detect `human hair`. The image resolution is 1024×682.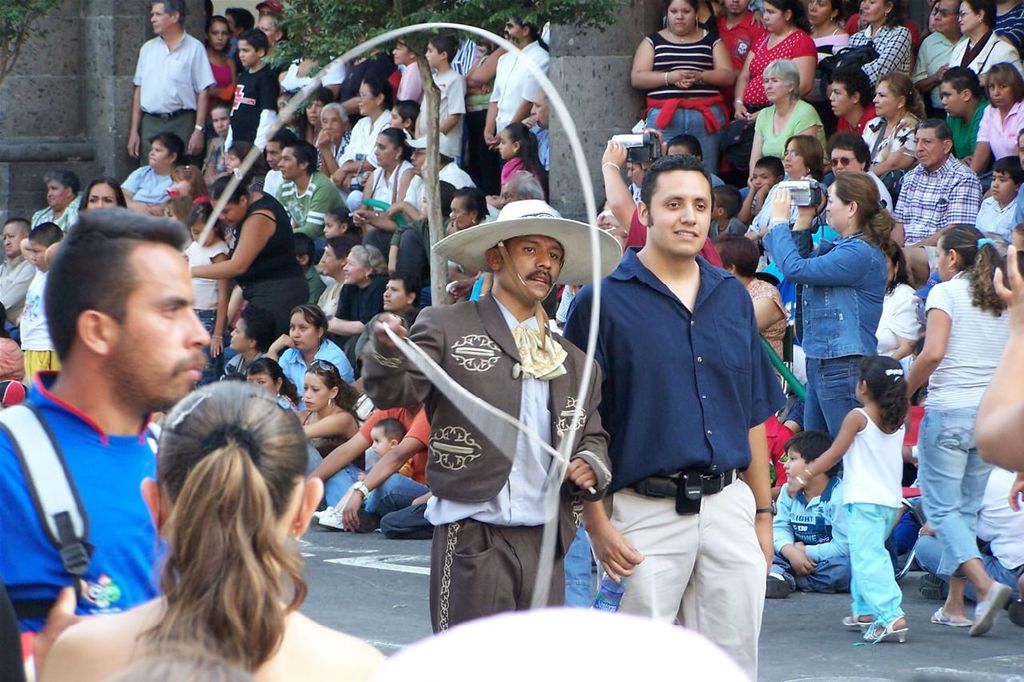
{"left": 381, "top": 124, "right": 407, "bottom": 150}.
